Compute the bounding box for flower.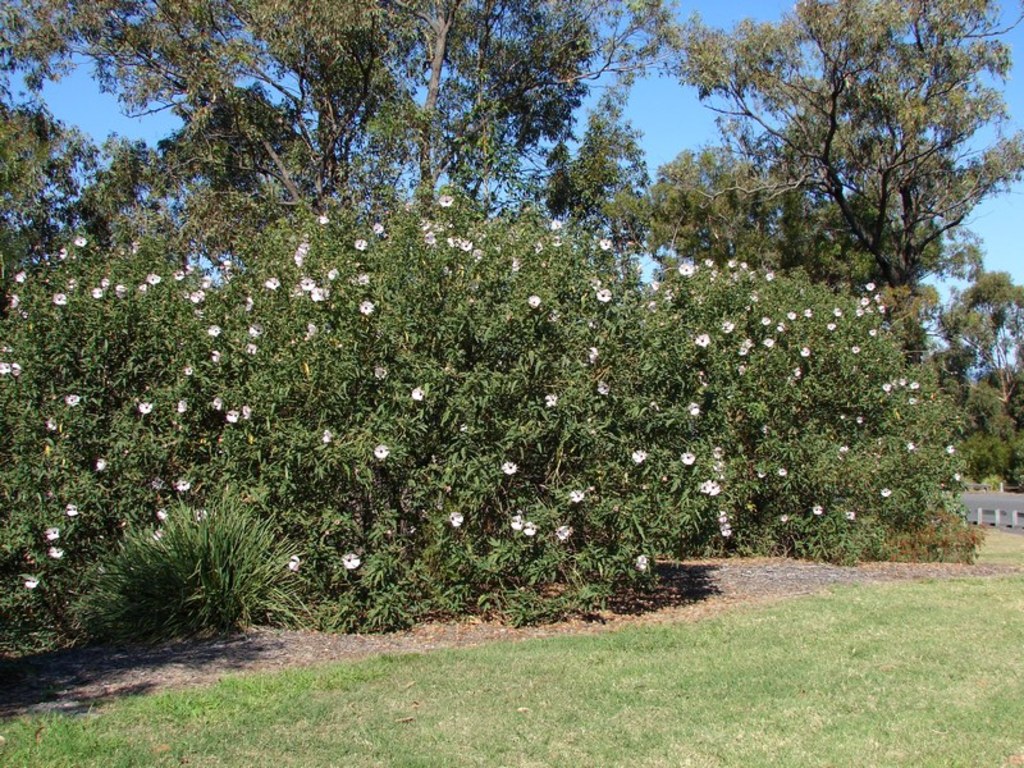
174, 479, 191, 495.
